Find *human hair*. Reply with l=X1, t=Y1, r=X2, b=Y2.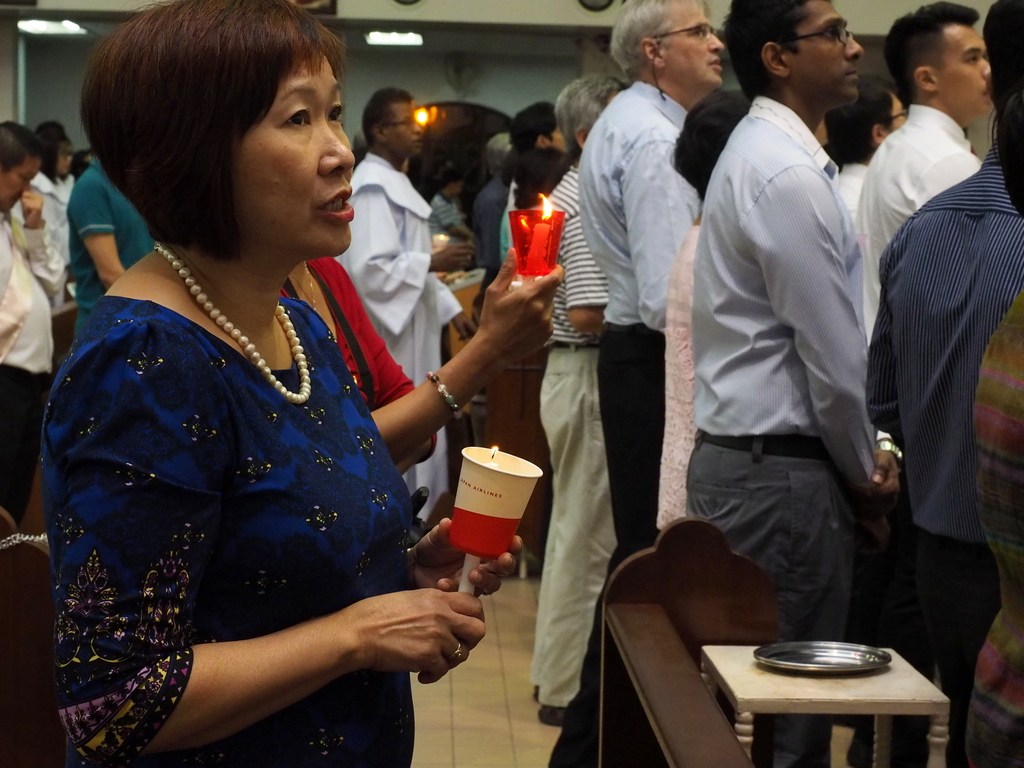
l=982, t=0, r=1023, b=209.
